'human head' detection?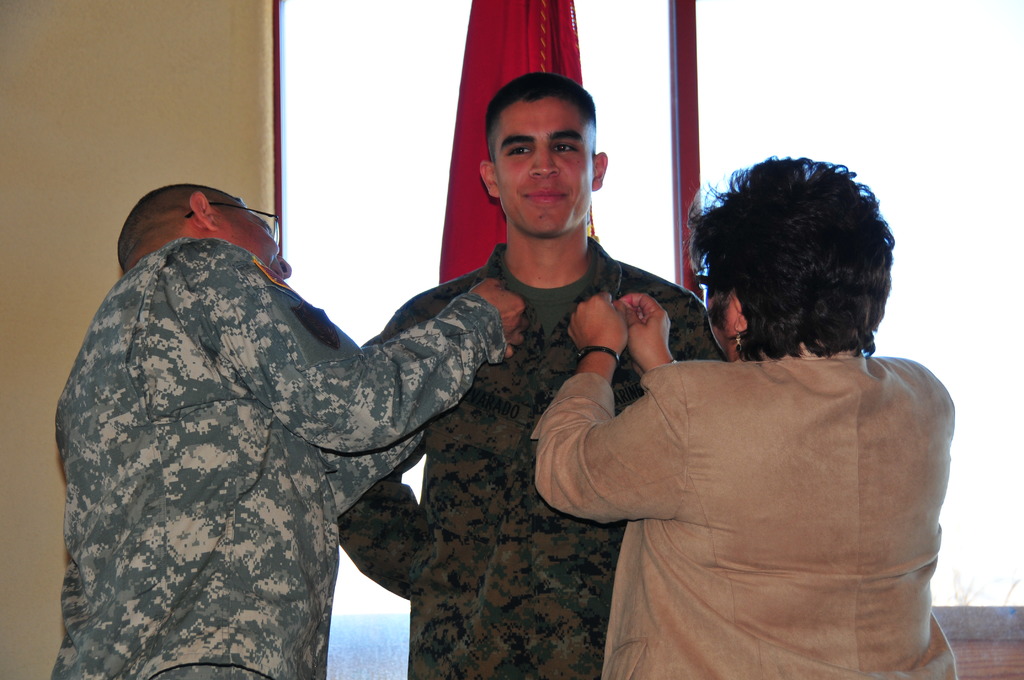
705:161:892:353
